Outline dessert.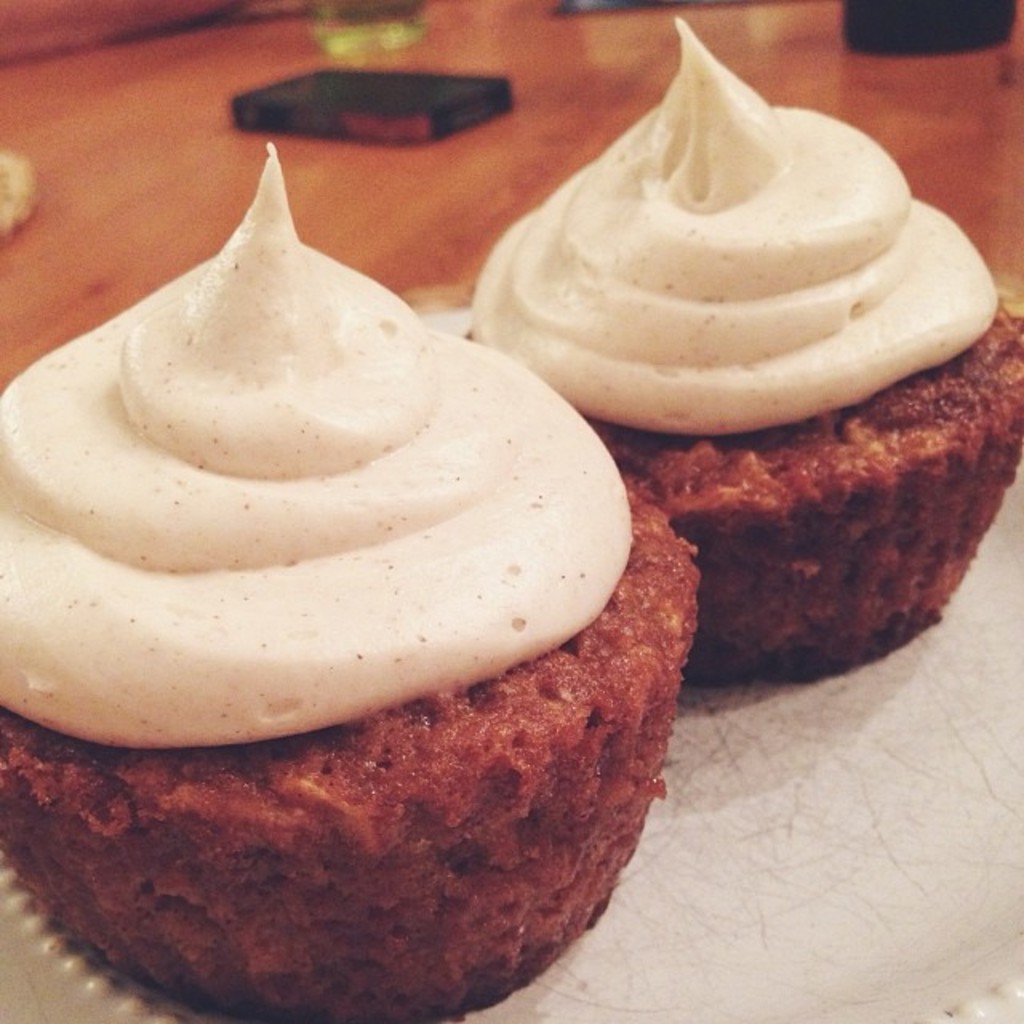
Outline: (left=464, top=10, right=1022, bottom=683).
